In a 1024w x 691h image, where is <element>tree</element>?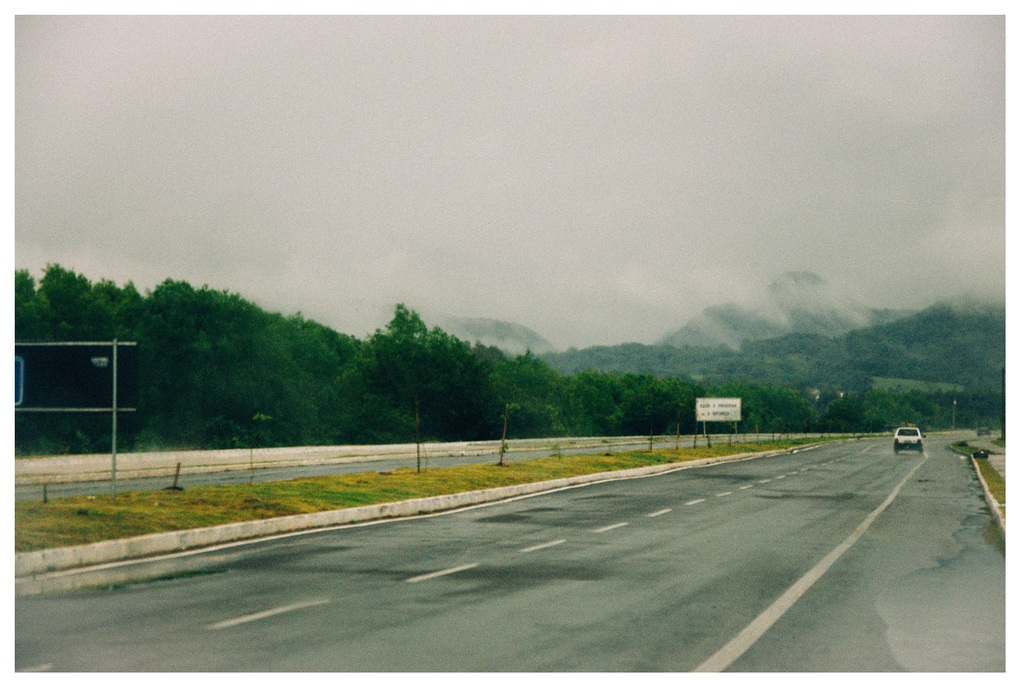
bbox(639, 377, 708, 438).
